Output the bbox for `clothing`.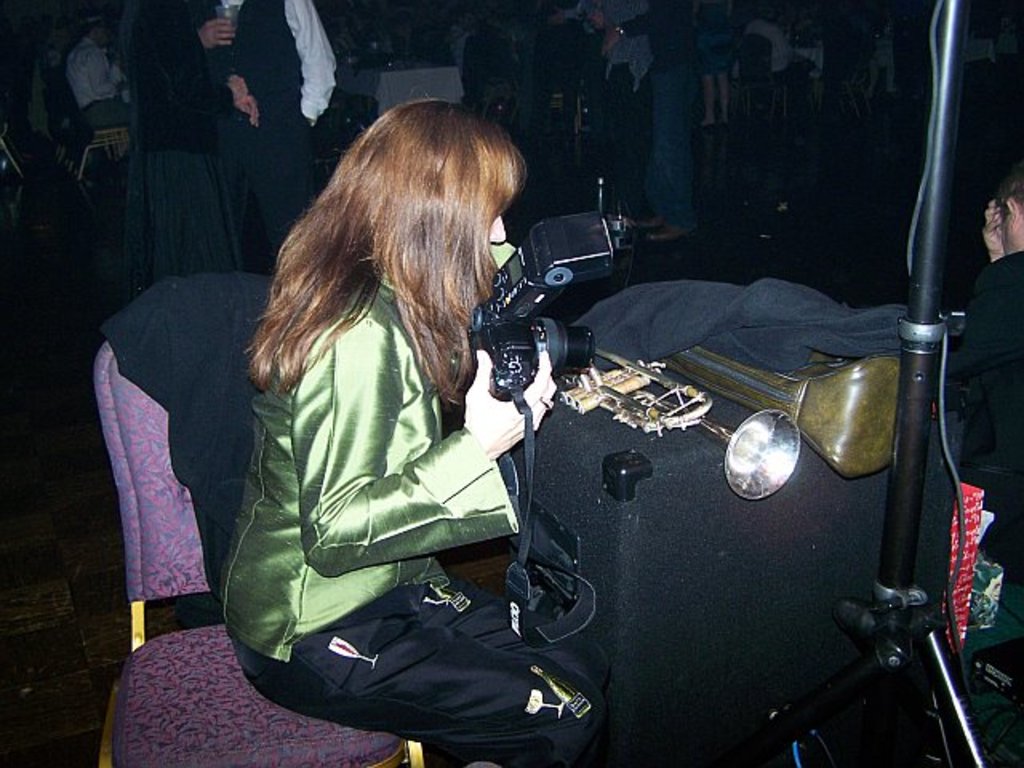
(650,0,696,242).
